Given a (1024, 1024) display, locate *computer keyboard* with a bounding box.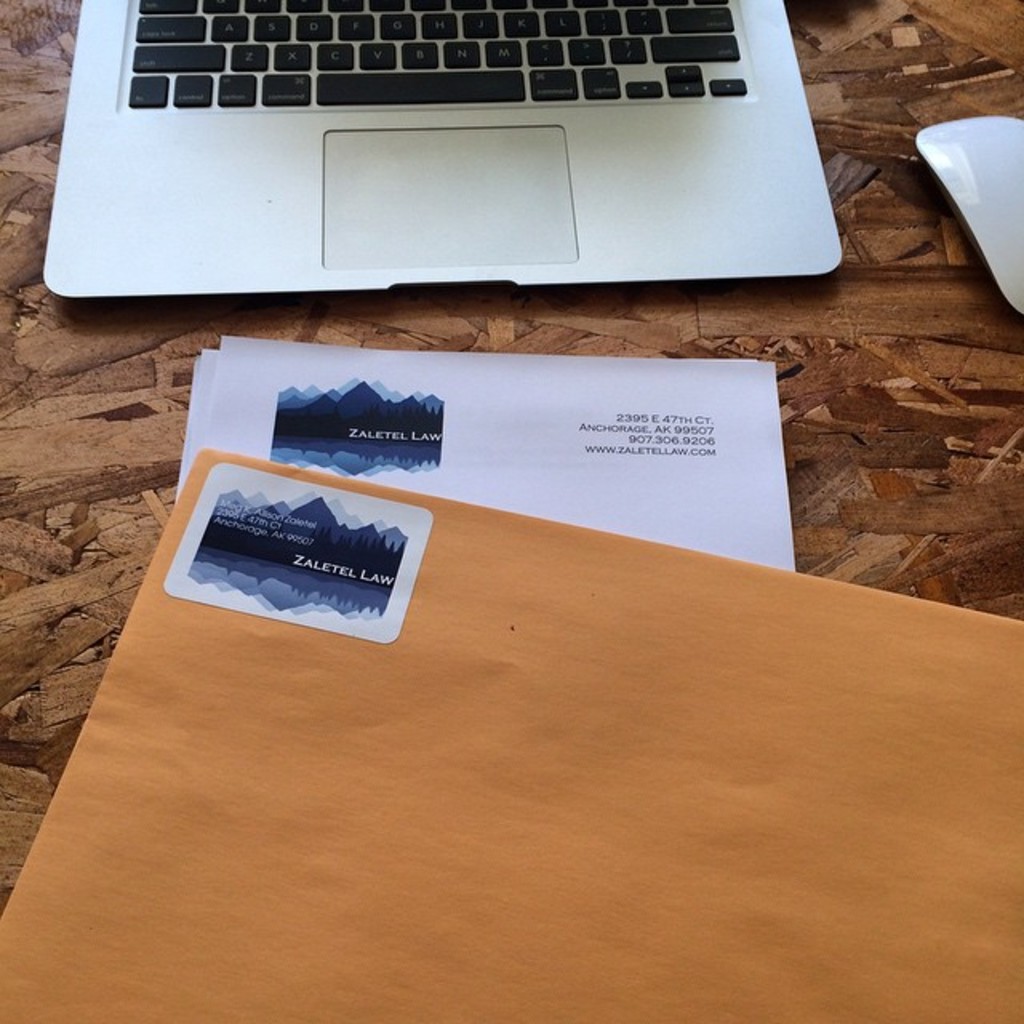
Located: [120, 0, 750, 109].
